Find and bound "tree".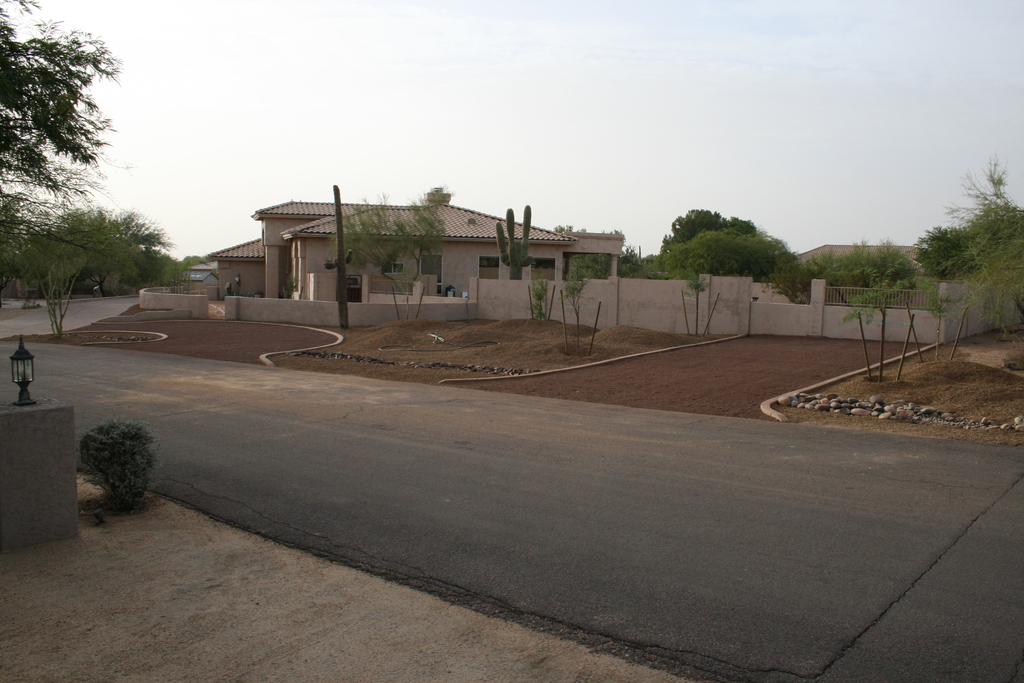
Bound: [x1=555, y1=219, x2=645, y2=283].
